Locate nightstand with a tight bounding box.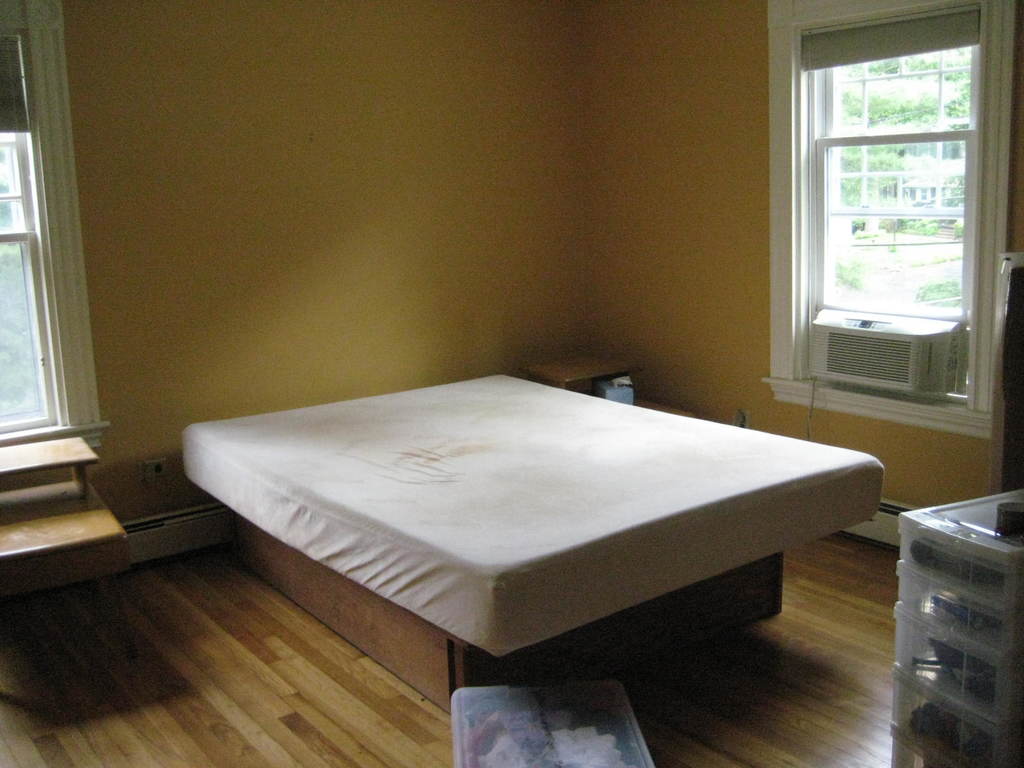
BBox(520, 348, 639, 392).
